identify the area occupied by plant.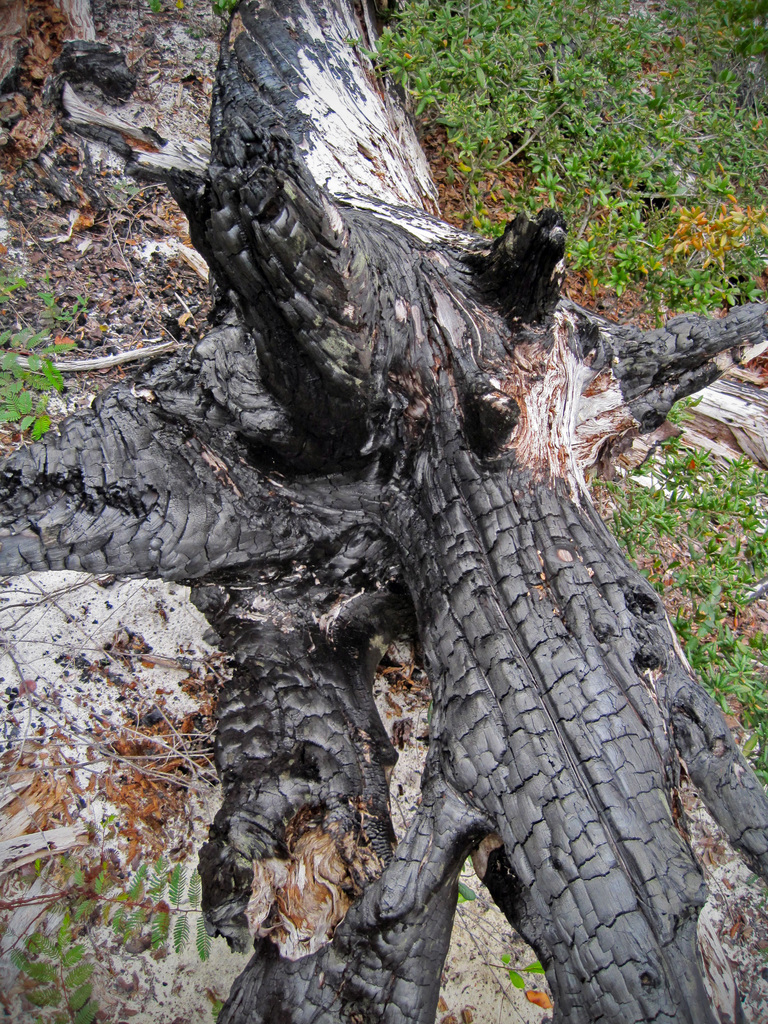
Area: bbox=(0, 806, 239, 1023).
